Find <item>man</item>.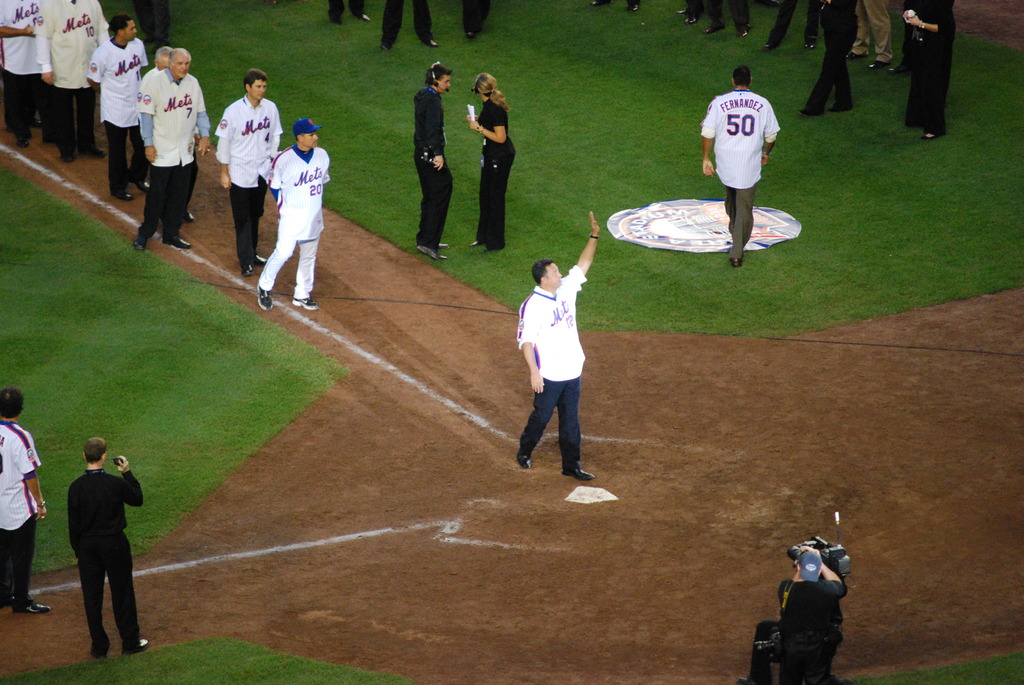
(x1=134, y1=43, x2=173, y2=114).
